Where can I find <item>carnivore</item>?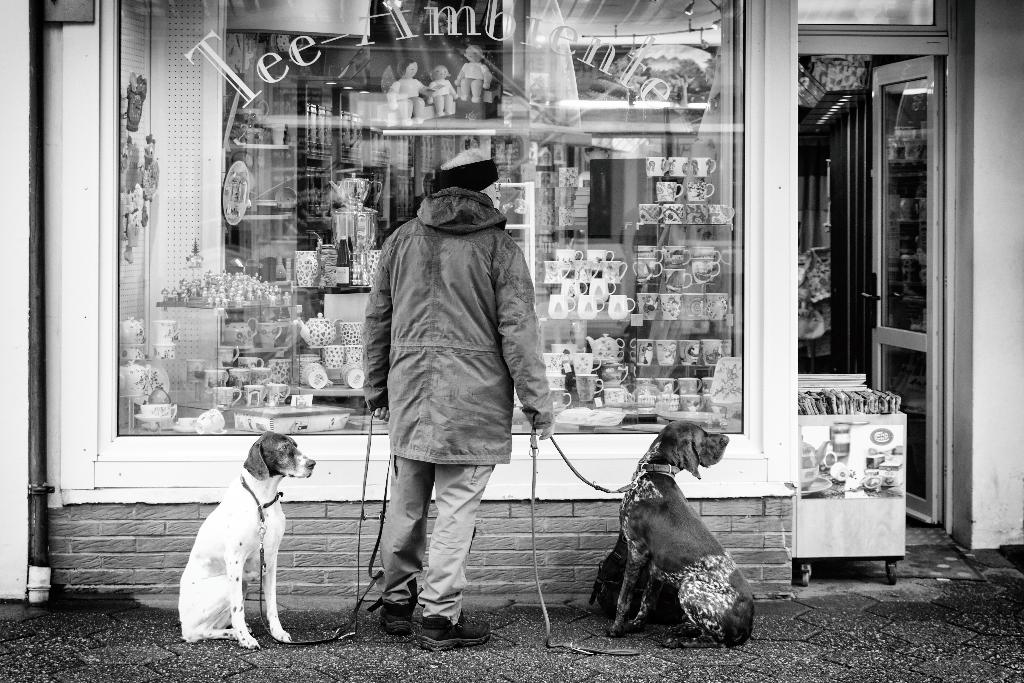
You can find it at select_region(171, 433, 310, 631).
